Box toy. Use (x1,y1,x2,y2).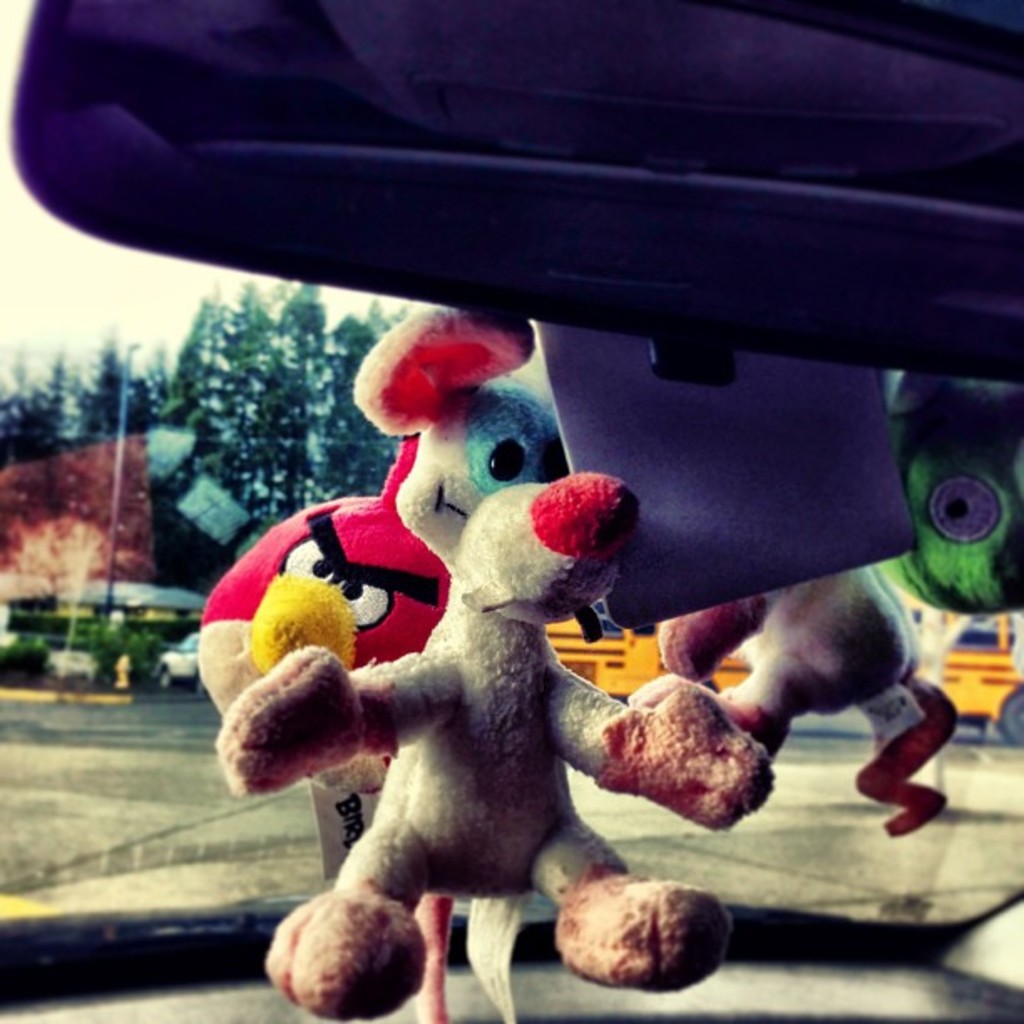
(202,310,582,878).
